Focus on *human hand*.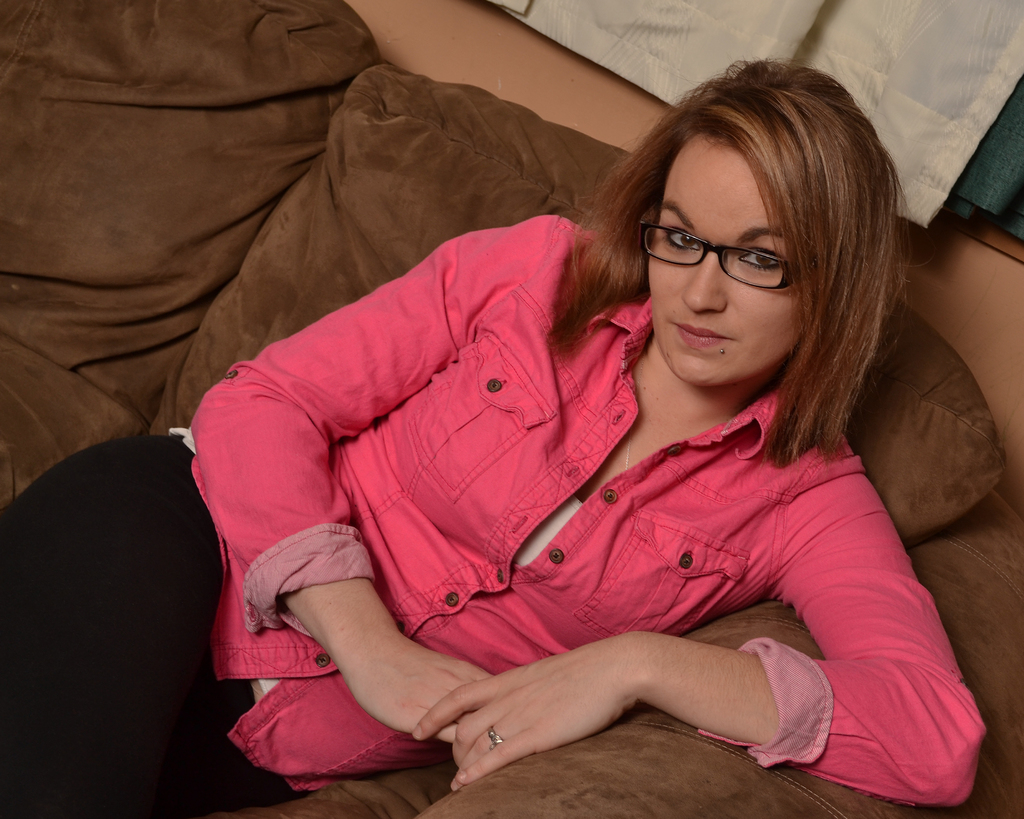
Focused at {"left": 420, "top": 642, "right": 708, "bottom": 781}.
